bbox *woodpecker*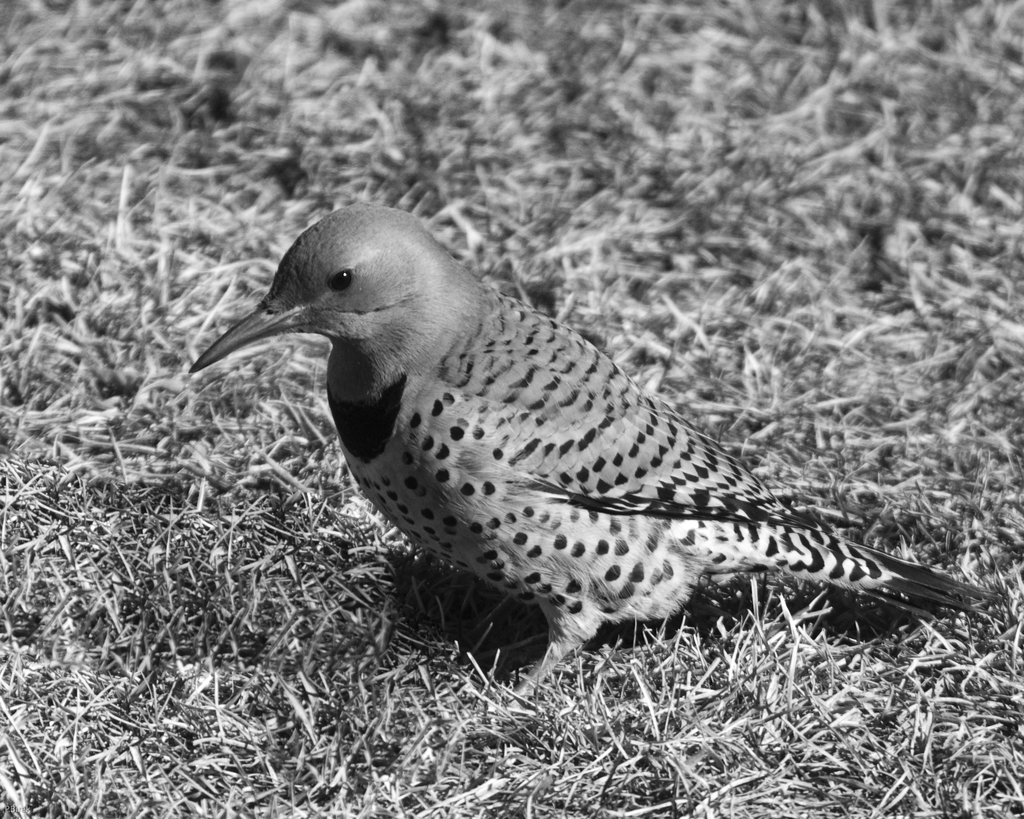
x1=193, y1=203, x2=975, y2=703
